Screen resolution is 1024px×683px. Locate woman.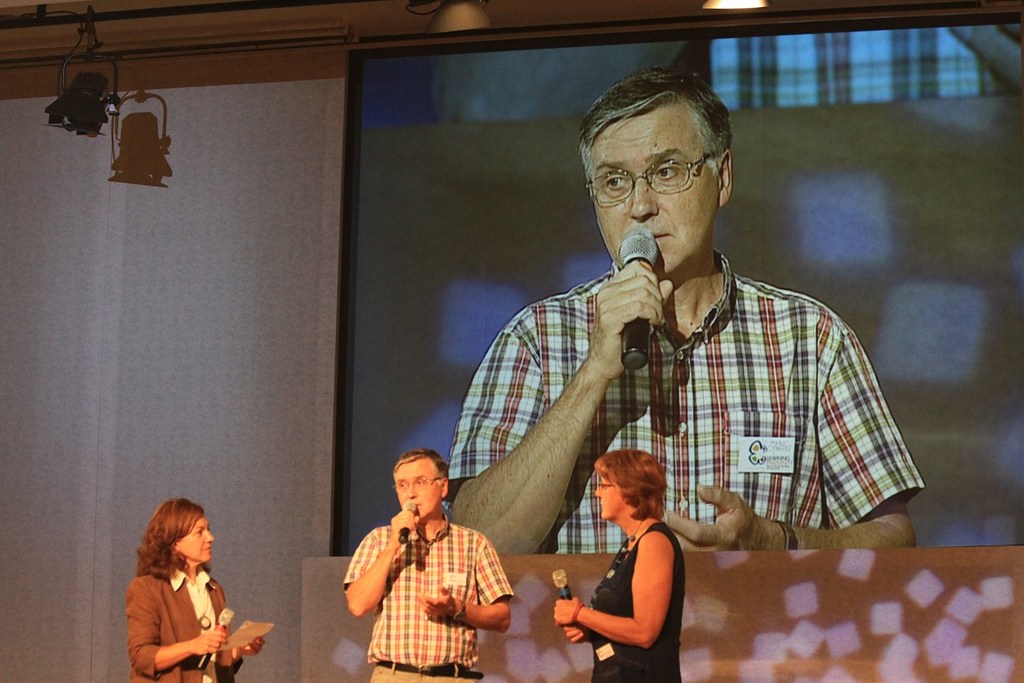
bbox(124, 498, 267, 682).
